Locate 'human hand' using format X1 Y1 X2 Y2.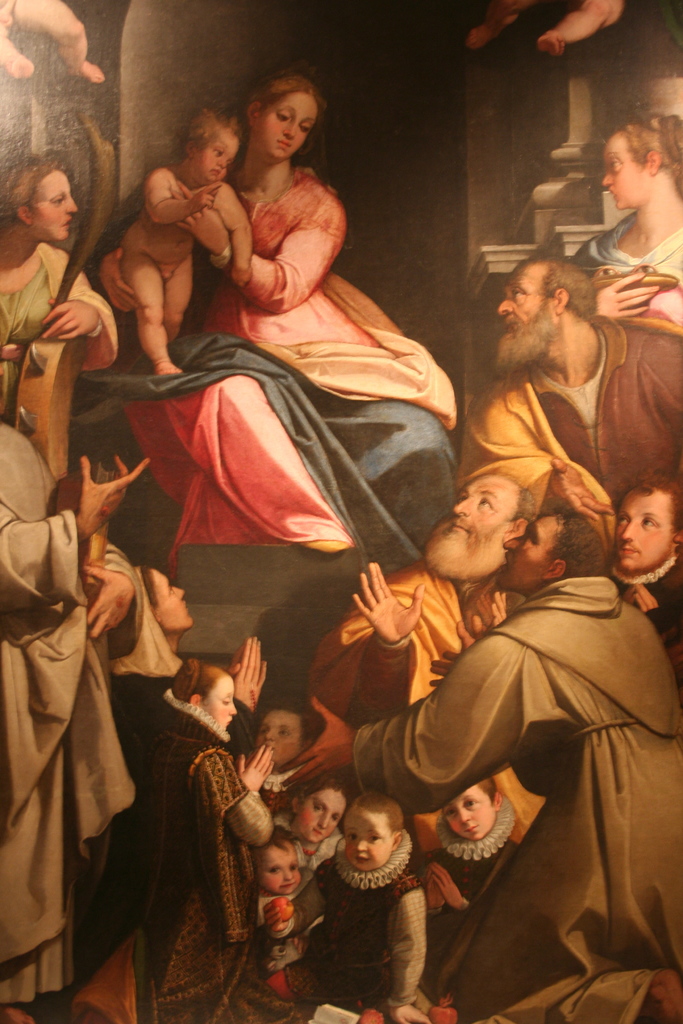
263 904 291 934.
